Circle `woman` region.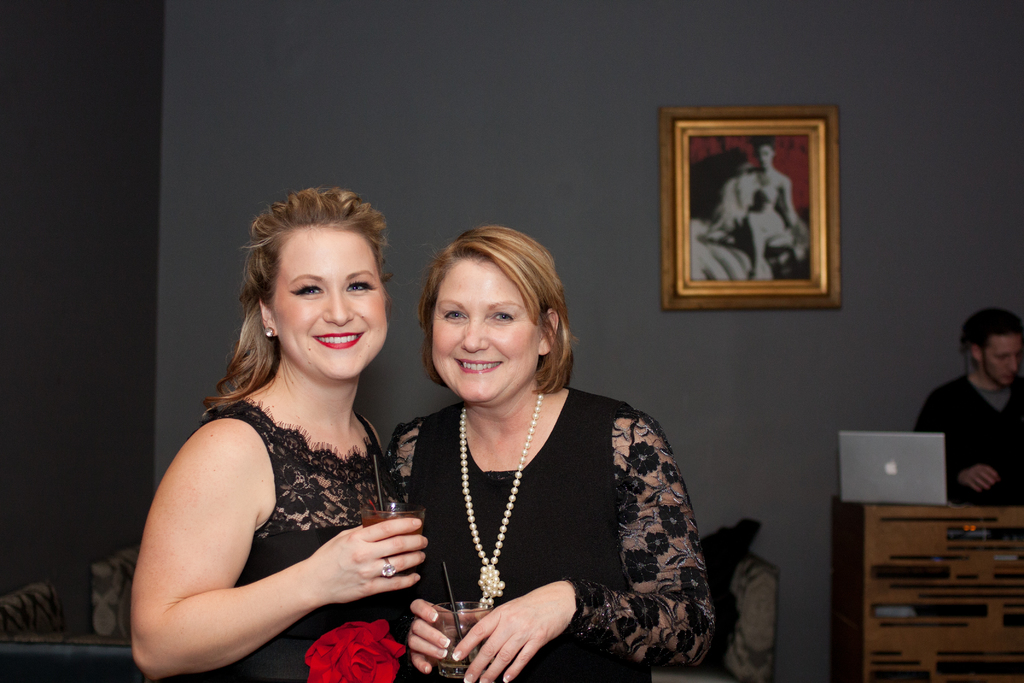
Region: 739,142,818,278.
